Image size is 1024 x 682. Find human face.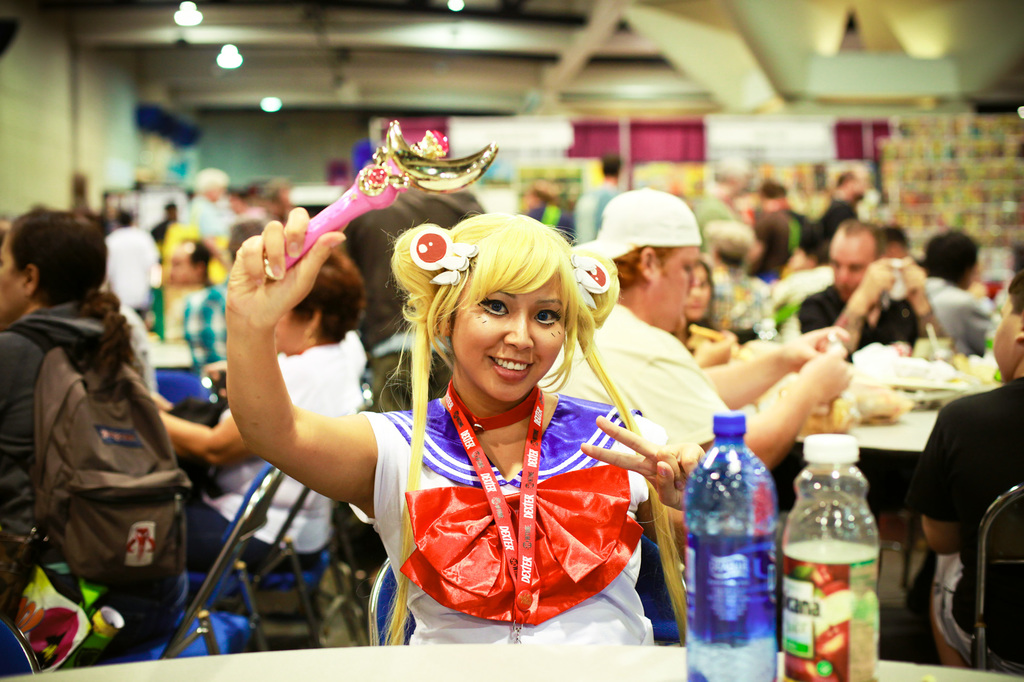
BBox(0, 233, 26, 324).
